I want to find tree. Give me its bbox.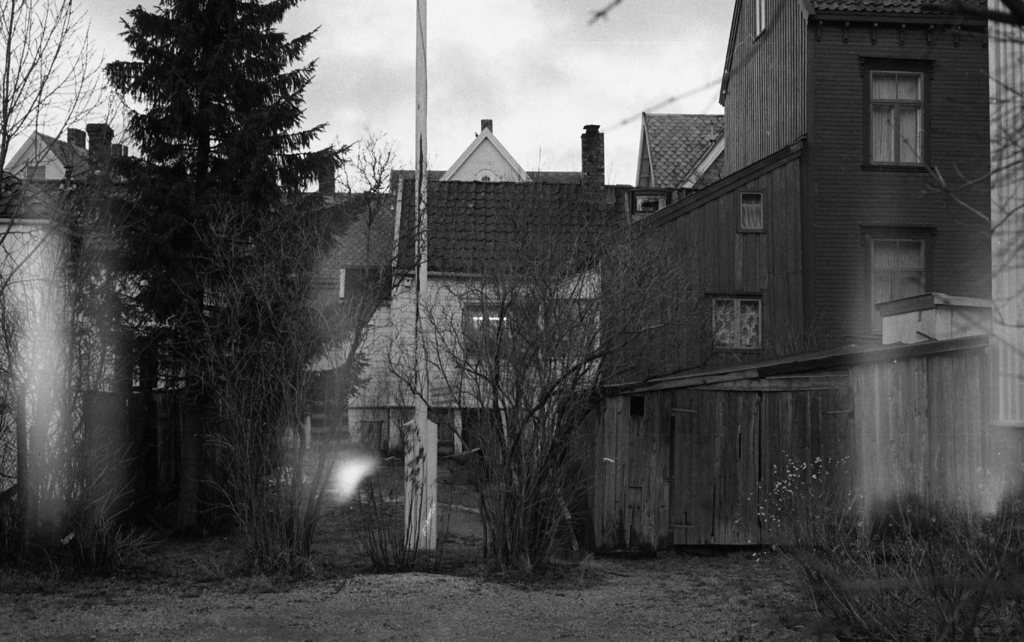
detection(104, 0, 346, 533).
